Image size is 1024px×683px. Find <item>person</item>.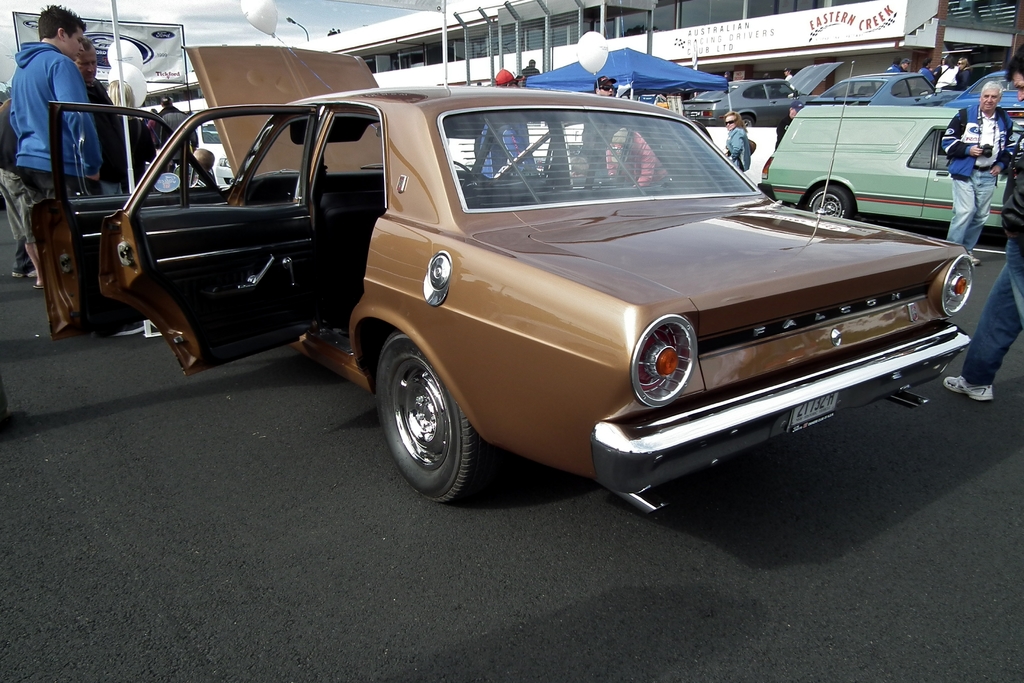
bbox(600, 124, 678, 193).
